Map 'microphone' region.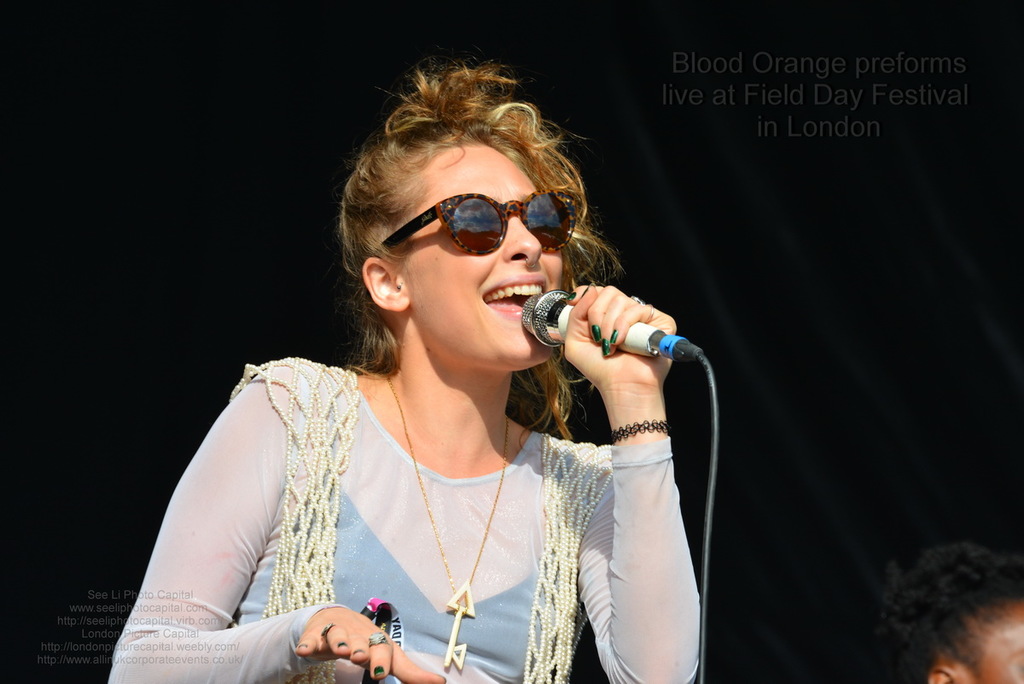
Mapped to (x1=518, y1=272, x2=701, y2=380).
